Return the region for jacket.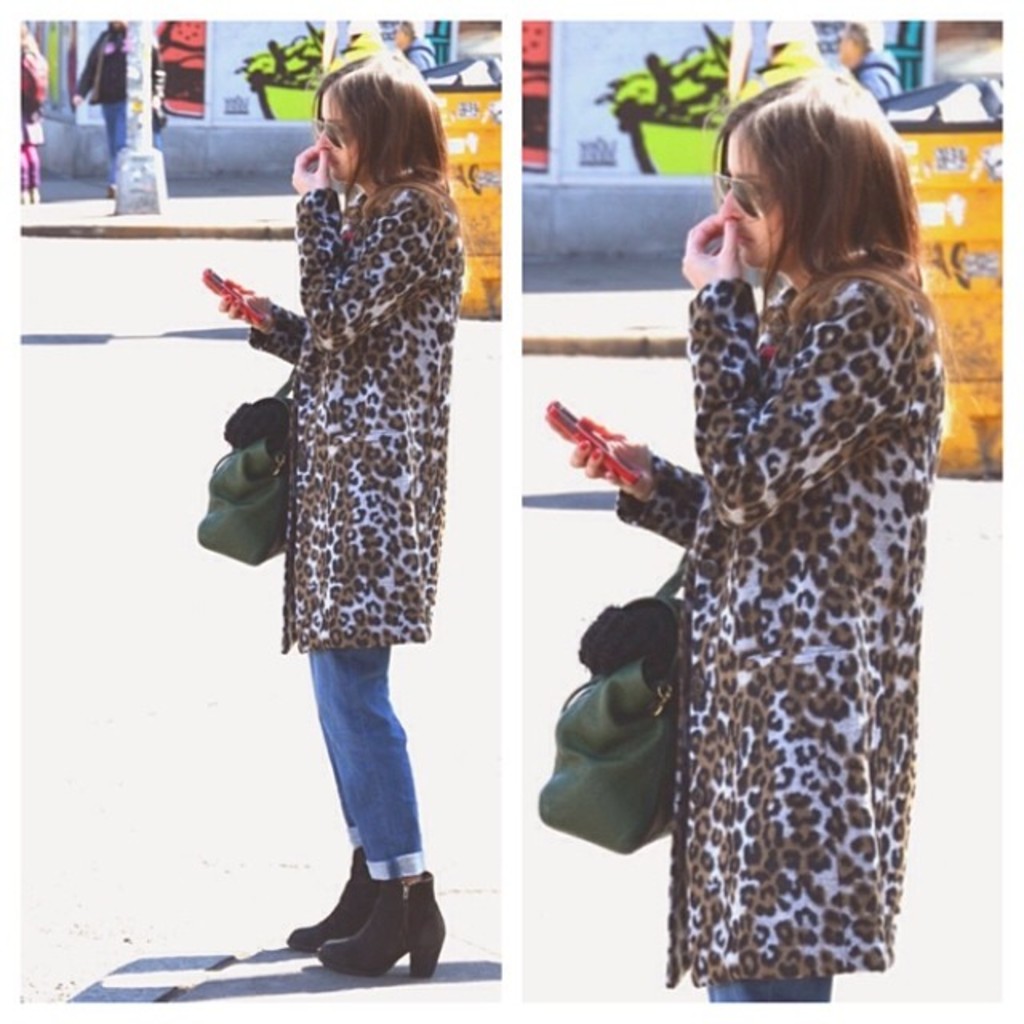
left=248, top=163, right=464, bottom=654.
